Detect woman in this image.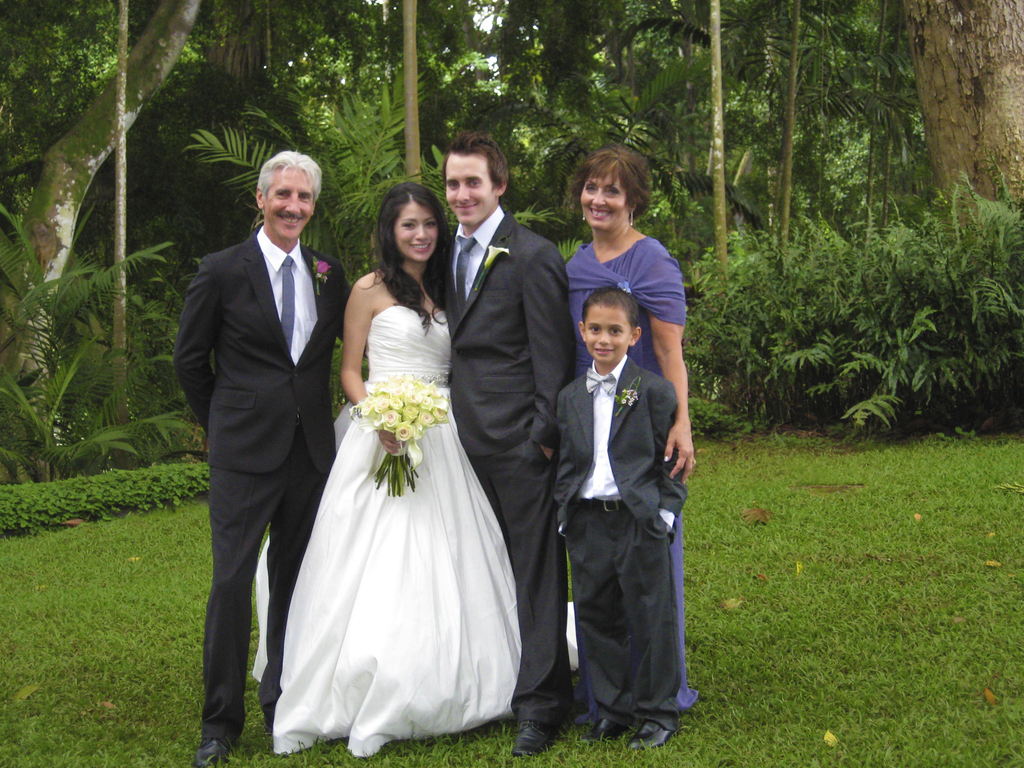
Detection: 342,185,521,748.
